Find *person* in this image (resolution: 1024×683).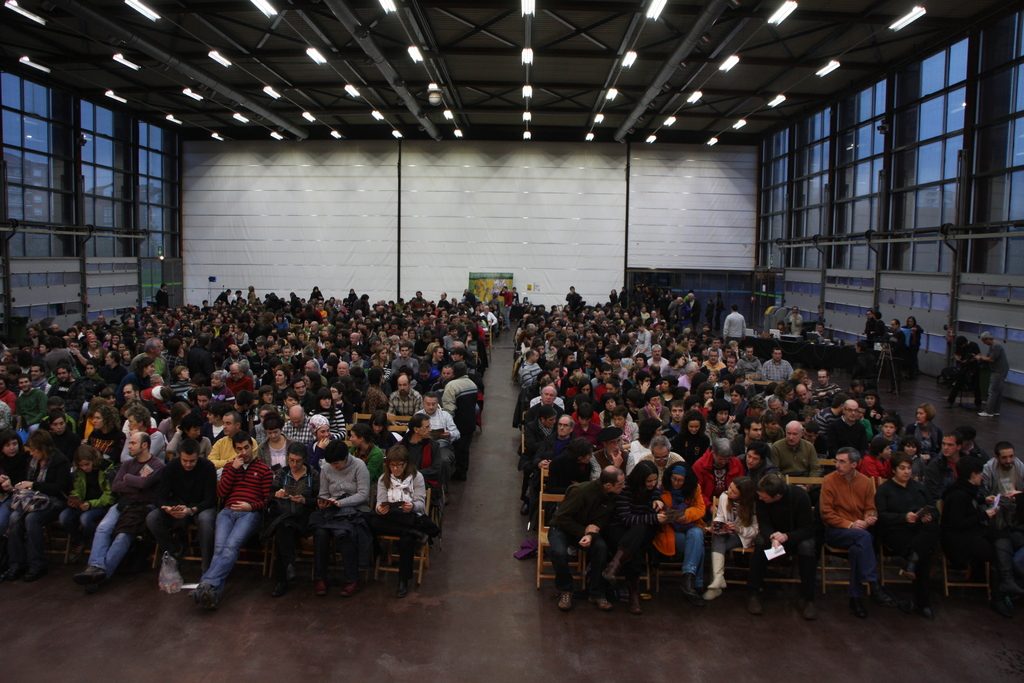
757 384 781 400.
